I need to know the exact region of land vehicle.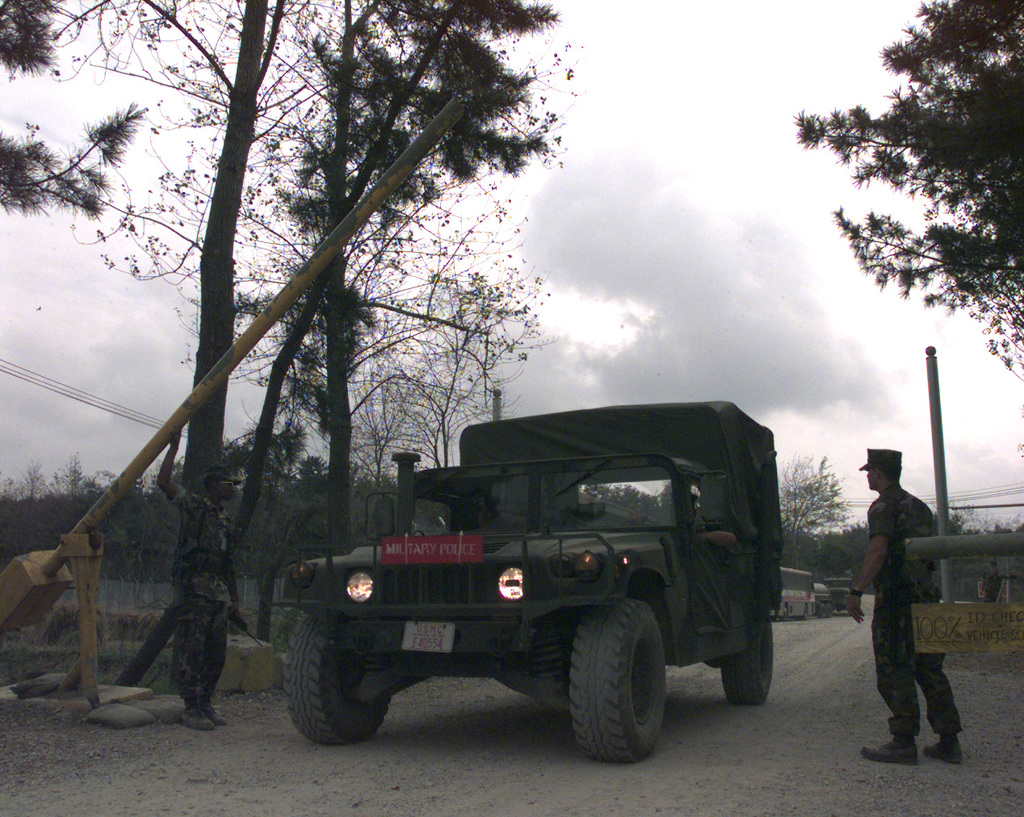
Region: x1=820 y1=577 x2=854 y2=611.
